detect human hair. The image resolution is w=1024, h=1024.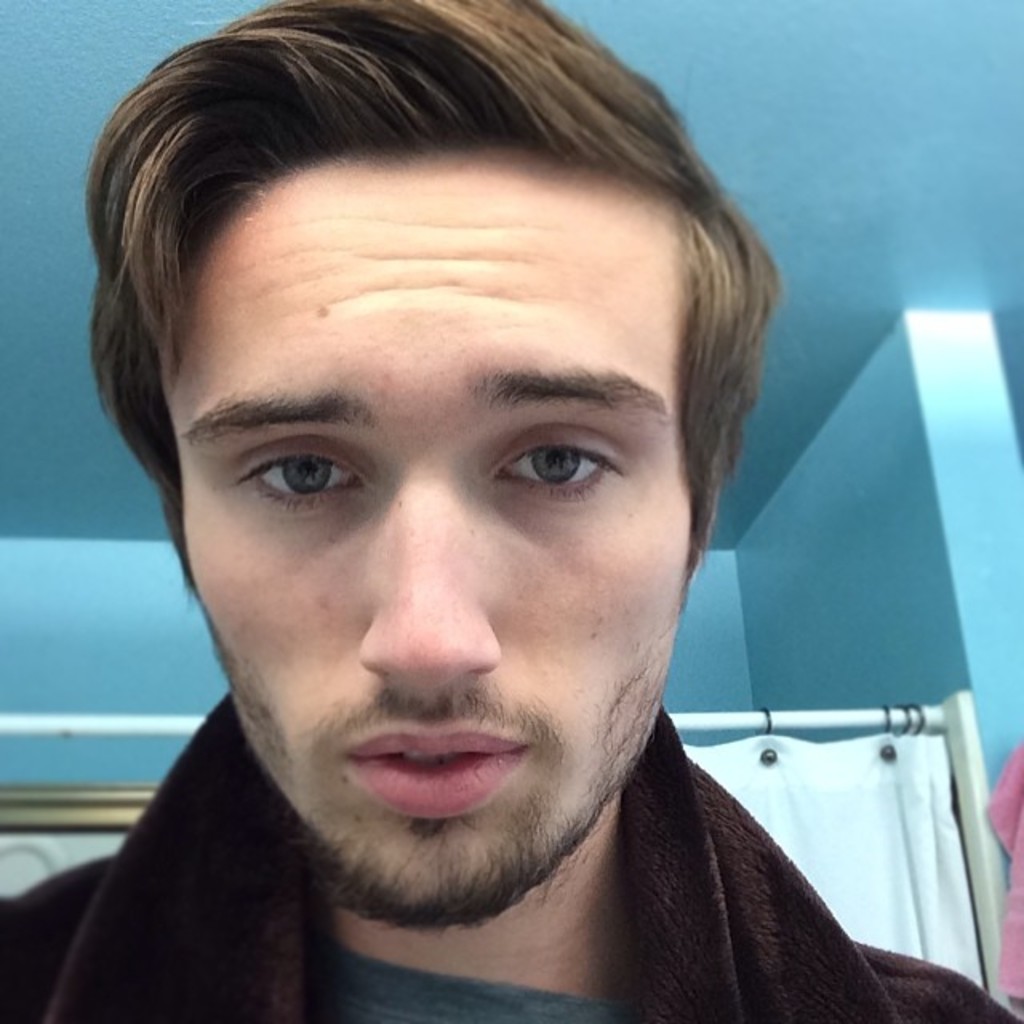
box=[56, 27, 730, 552].
